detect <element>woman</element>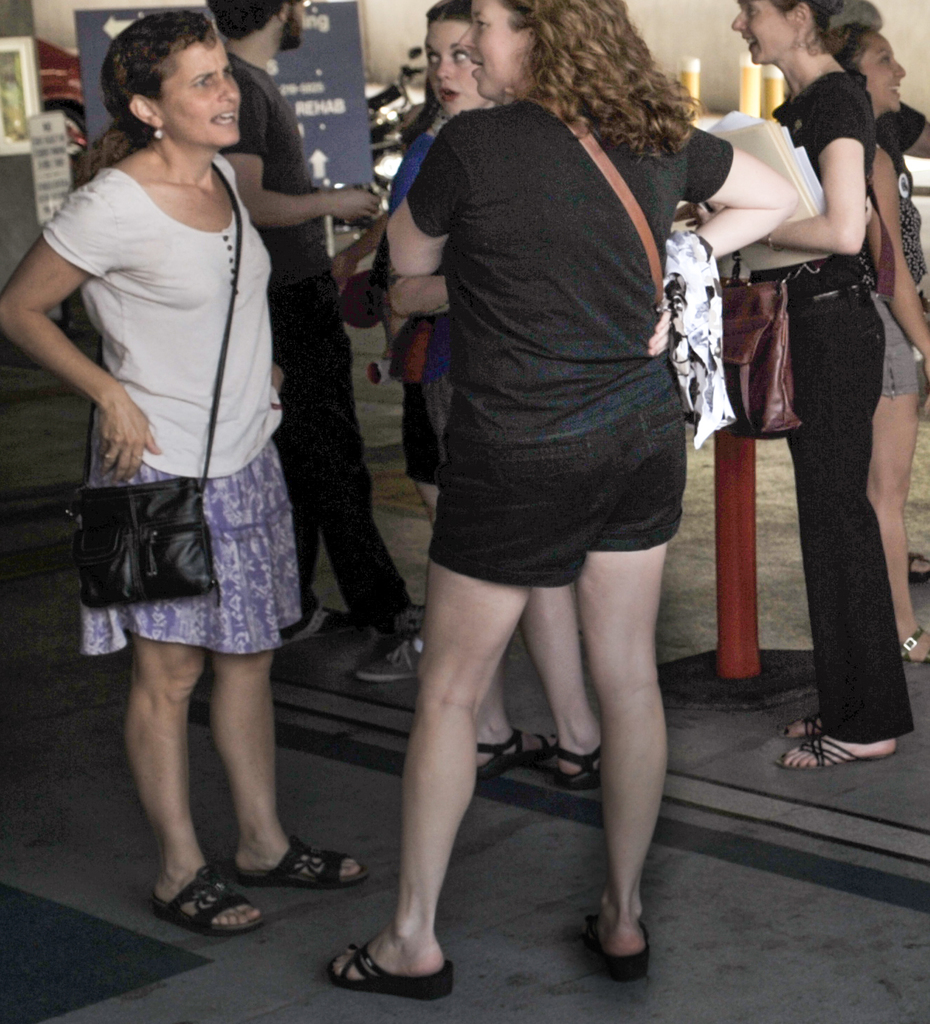
[326, 0, 814, 1004]
